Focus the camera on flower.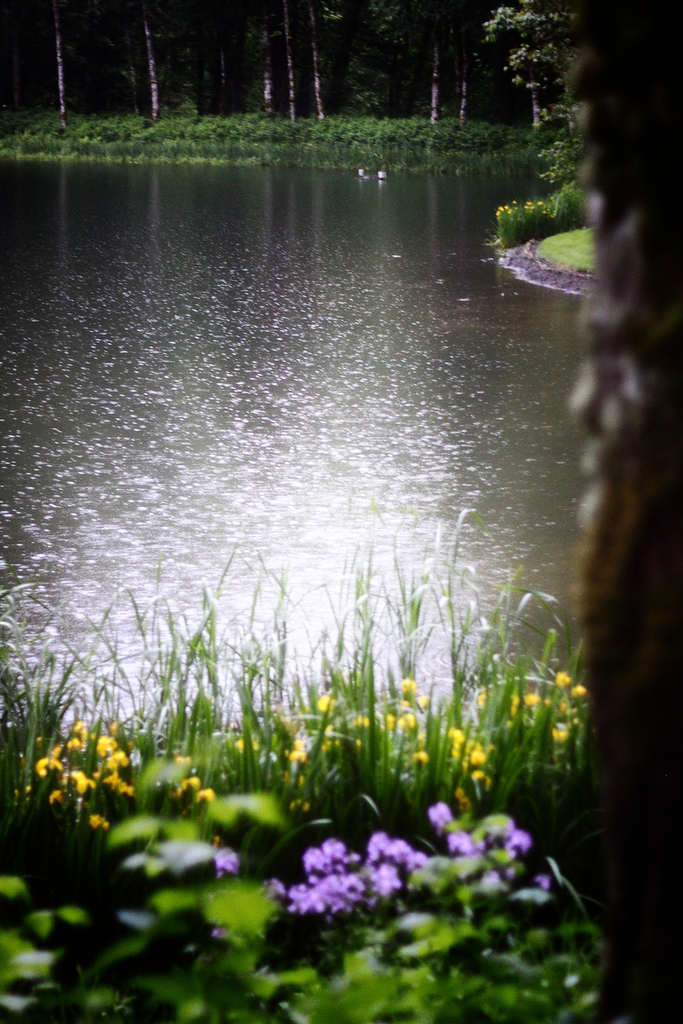
Focus region: 44,737,85,777.
